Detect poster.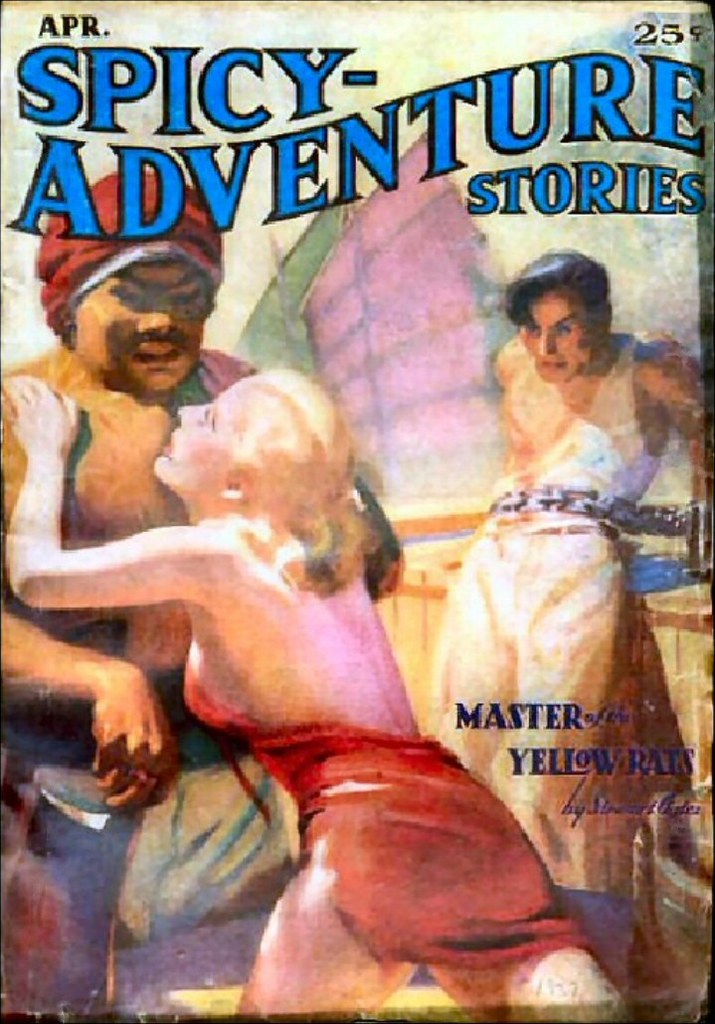
Detected at BBox(0, 0, 714, 1023).
